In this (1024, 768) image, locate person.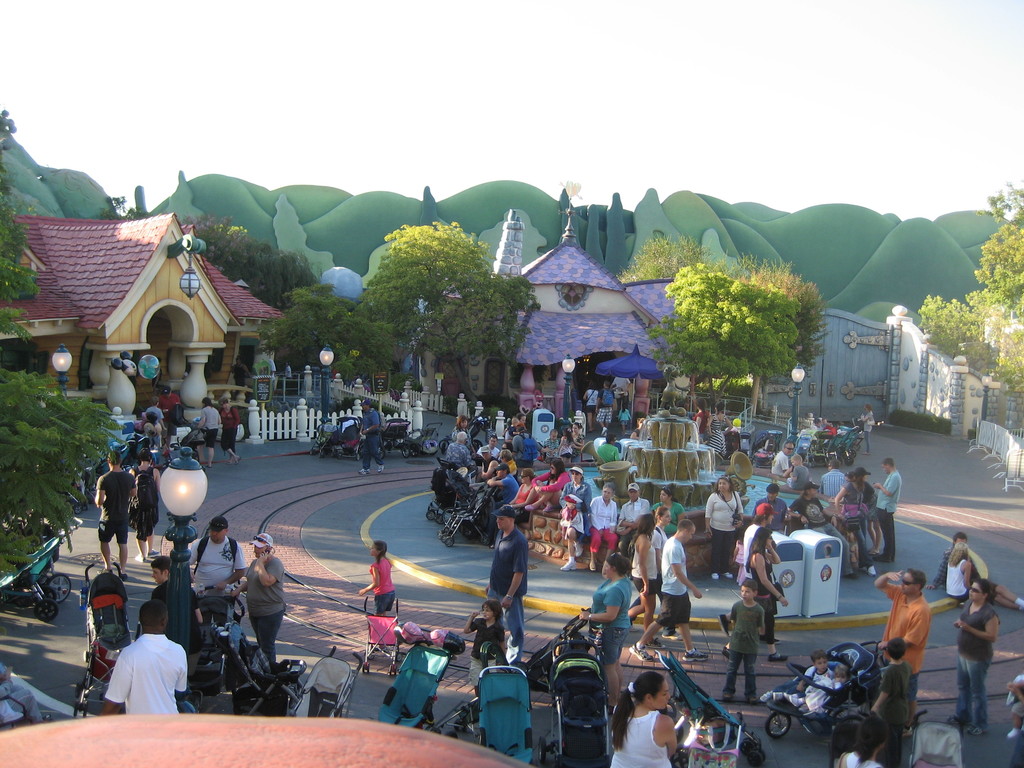
Bounding box: x1=836, y1=422, x2=846, y2=434.
